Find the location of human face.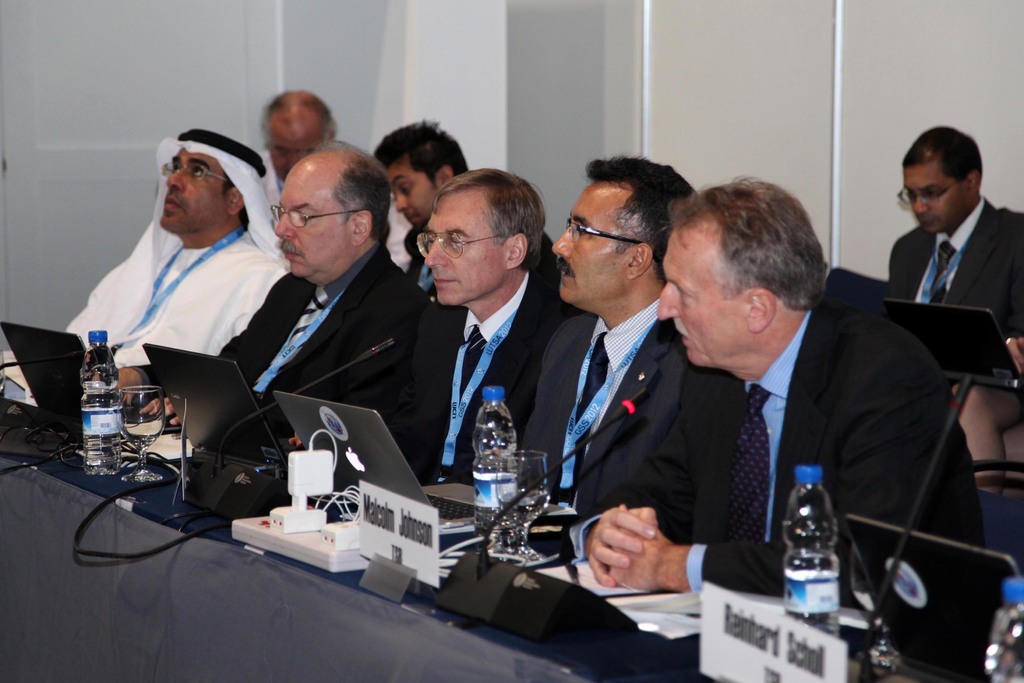
Location: 913:165:961:233.
